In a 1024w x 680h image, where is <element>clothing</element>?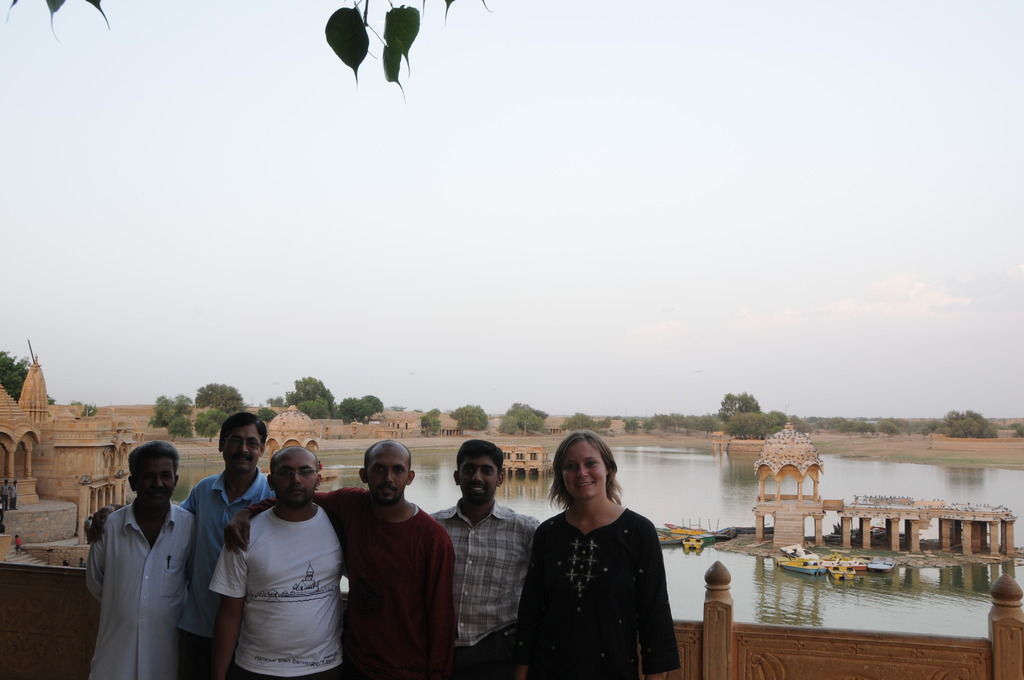
region(430, 496, 538, 679).
